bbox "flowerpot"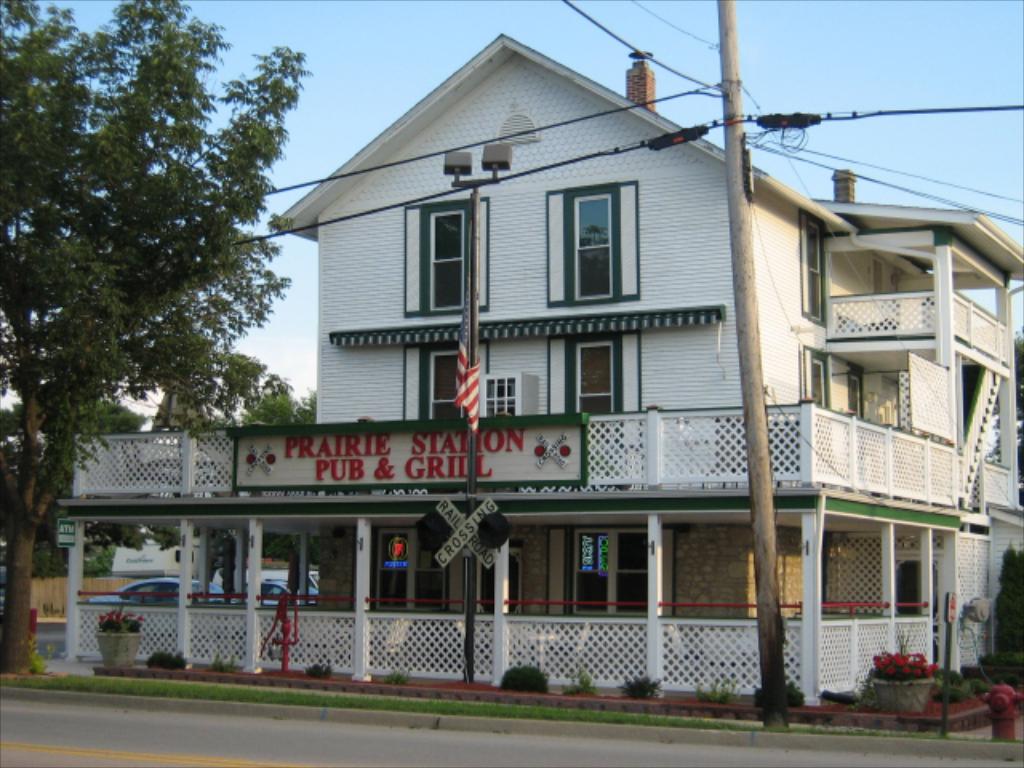
region(90, 632, 147, 669)
